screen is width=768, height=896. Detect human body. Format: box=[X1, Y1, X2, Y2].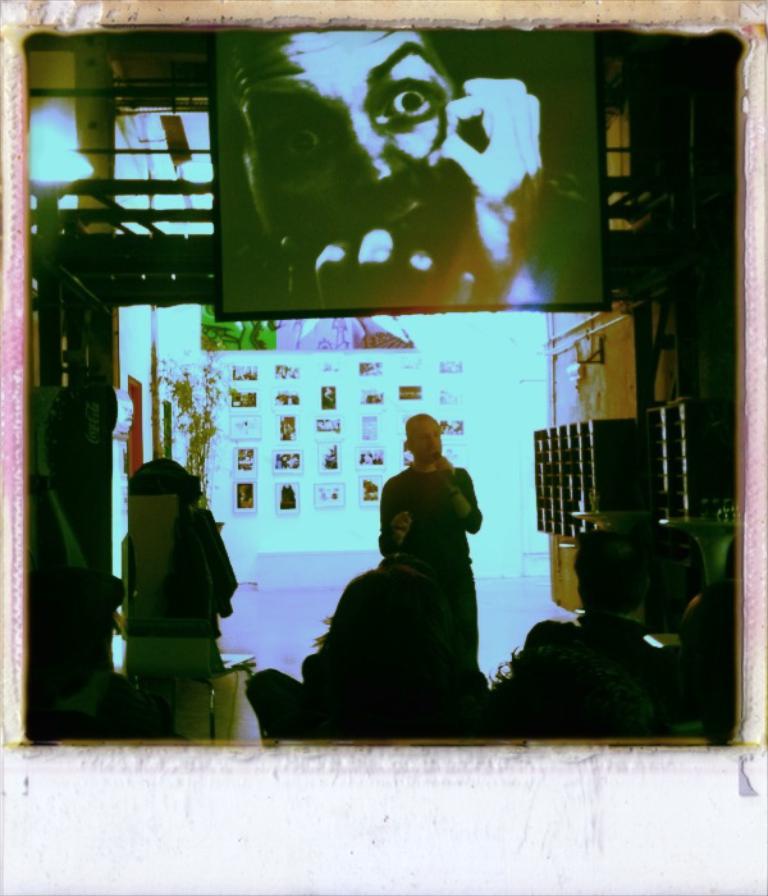
box=[366, 410, 486, 682].
